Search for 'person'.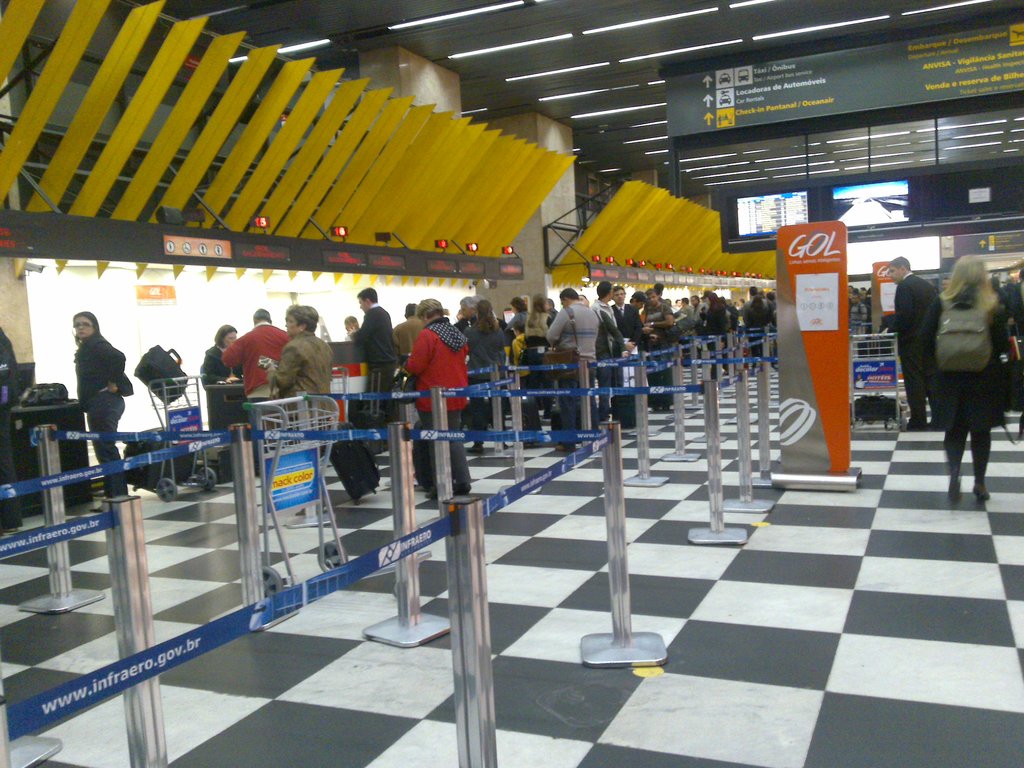
Found at 72 314 138 503.
